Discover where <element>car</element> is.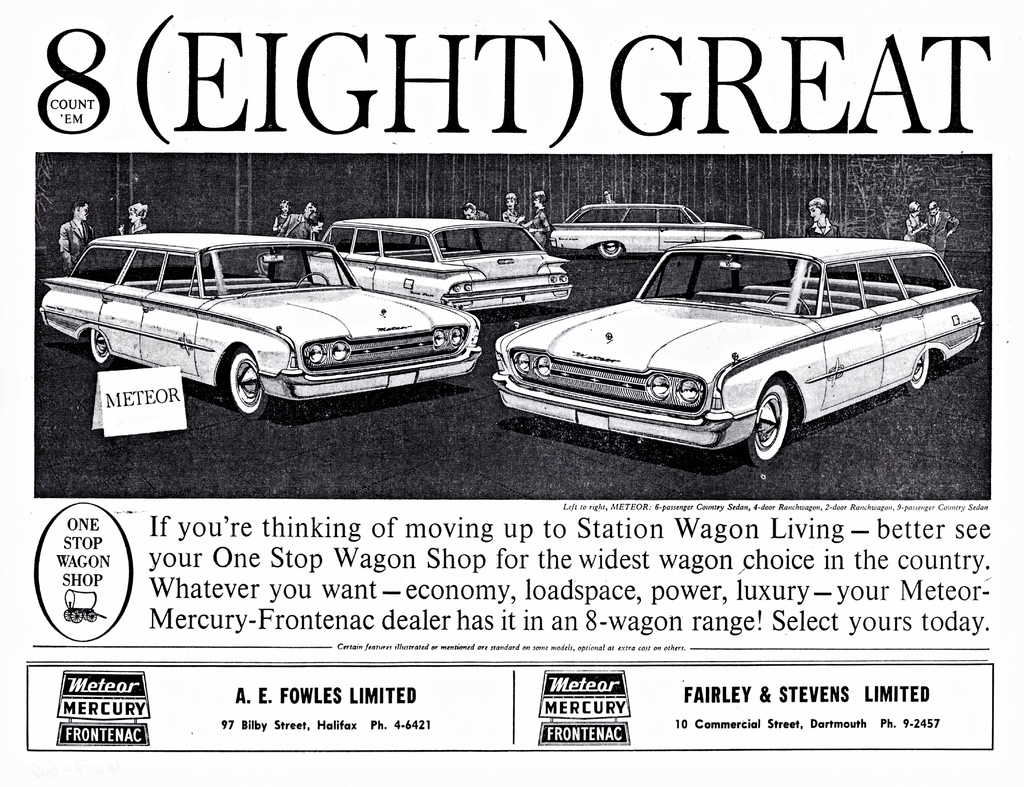
Discovered at 490:235:984:465.
